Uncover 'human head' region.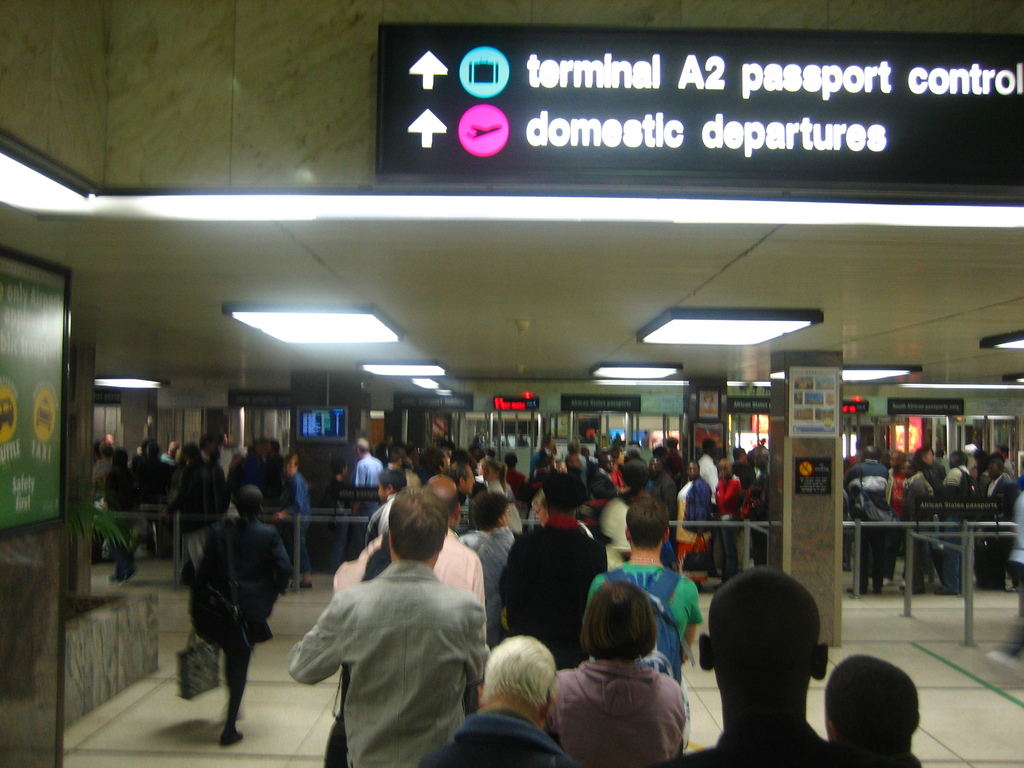
Uncovered: [x1=372, y1=467, x2=410, y2=500].
